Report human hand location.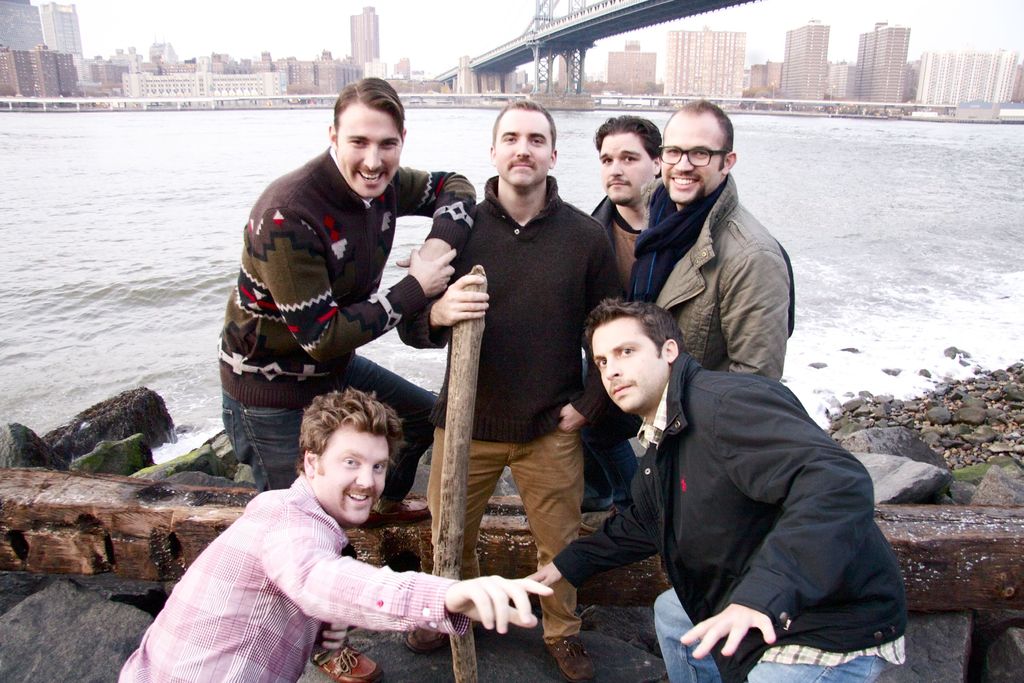
Report: bbox=(445, 573, 553, 641).
